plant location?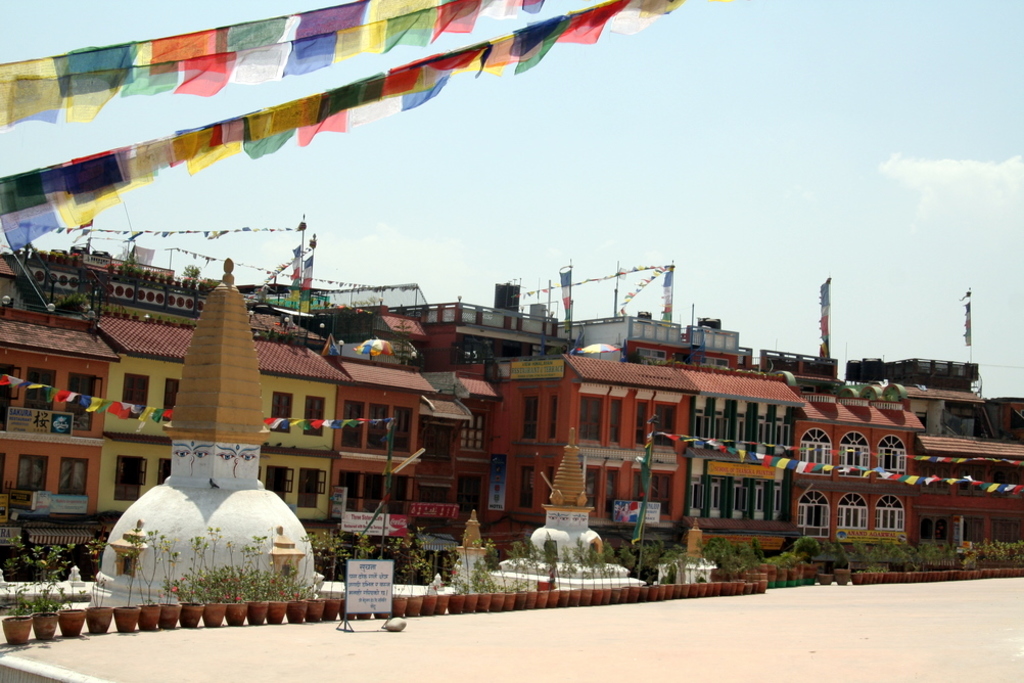
313:516:359:617
